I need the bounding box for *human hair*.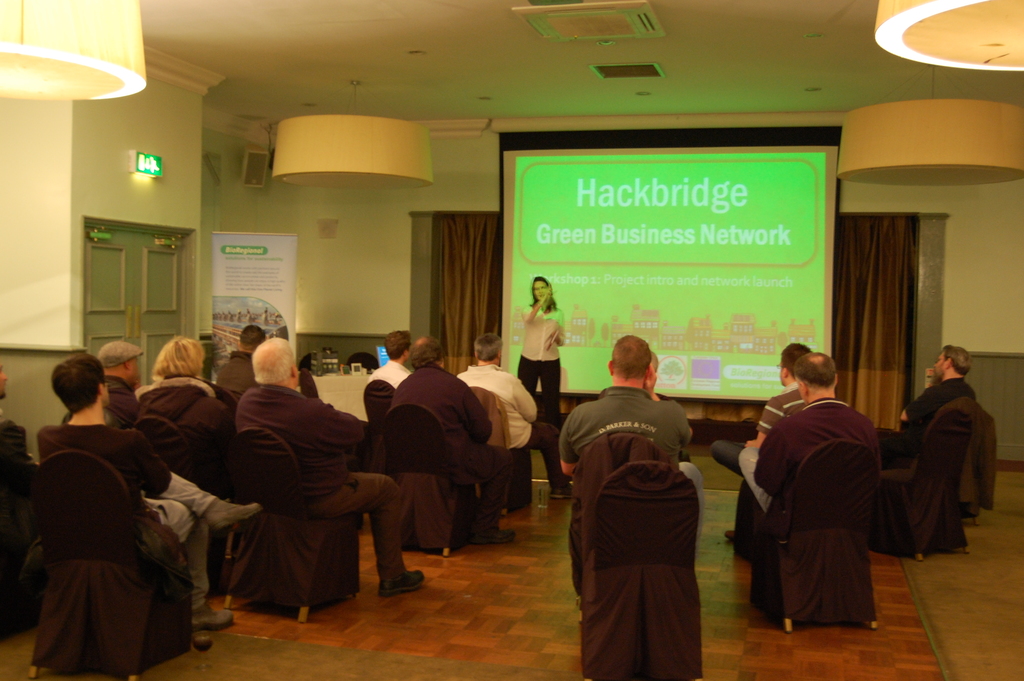
Here it is: left=612, top=332, right=649, bottom=379.
